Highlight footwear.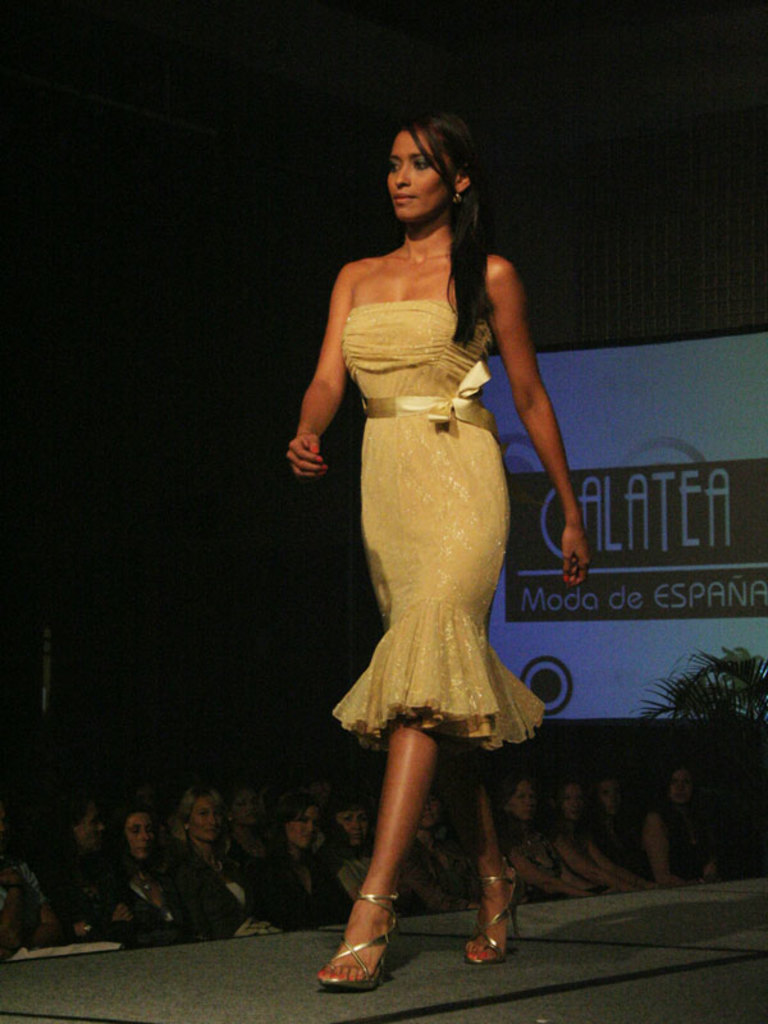
Highlighted region: Rect(466, 858, 527, 963).
